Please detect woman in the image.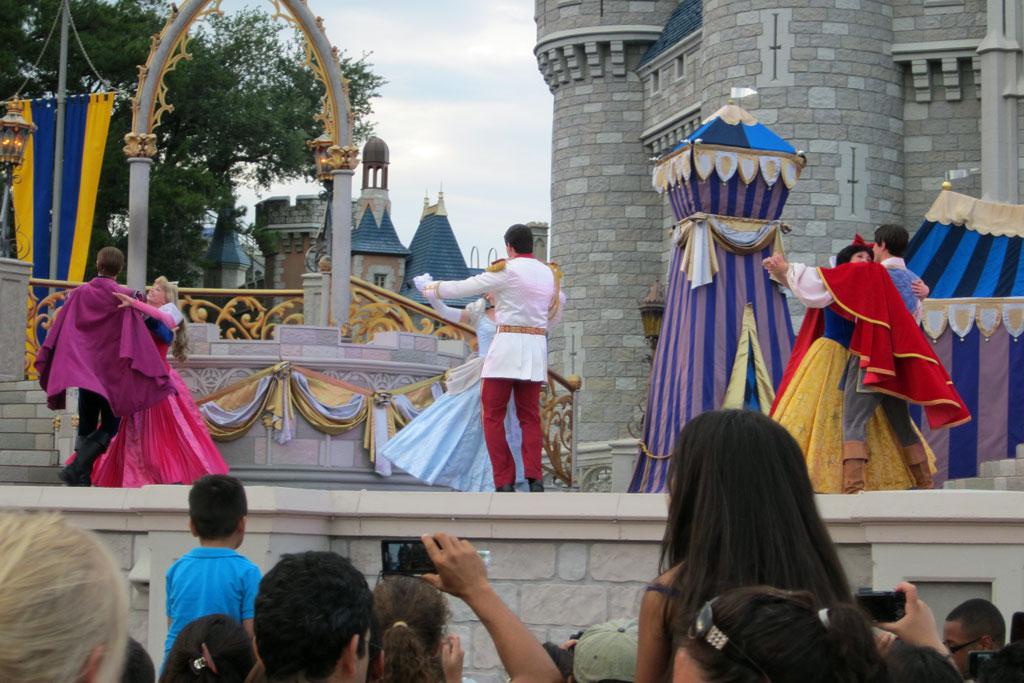
x1=380 y1=274 x2=526 y2=493.
